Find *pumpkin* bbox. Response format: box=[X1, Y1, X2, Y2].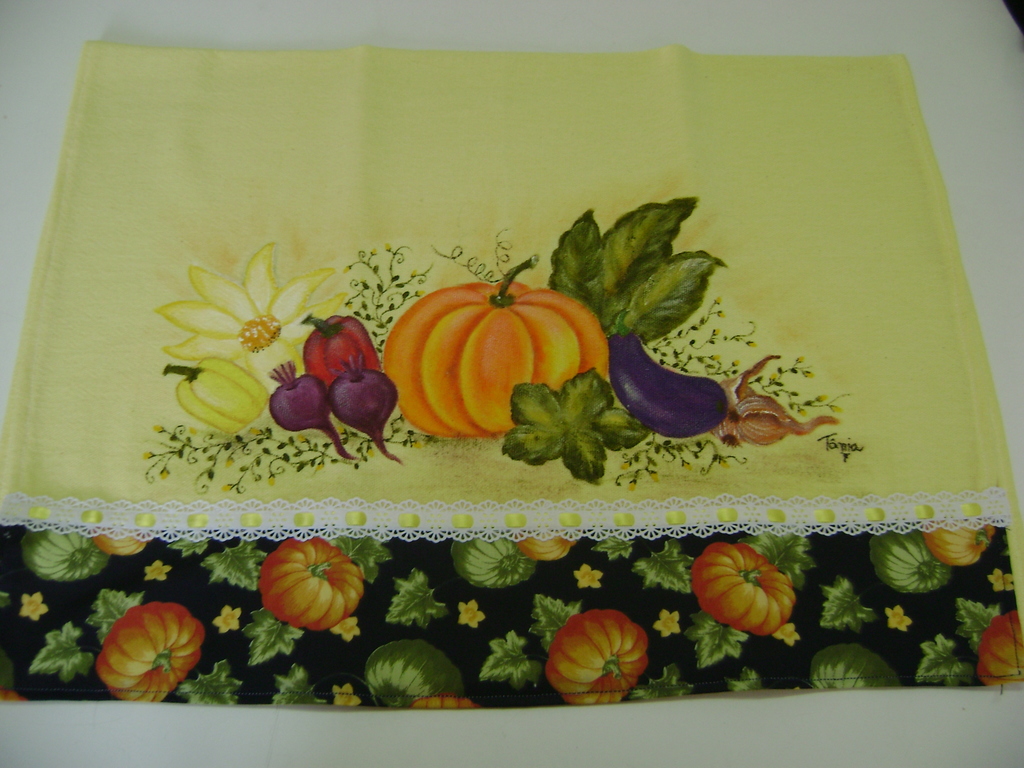
box=[162, 360, 271, 435].
